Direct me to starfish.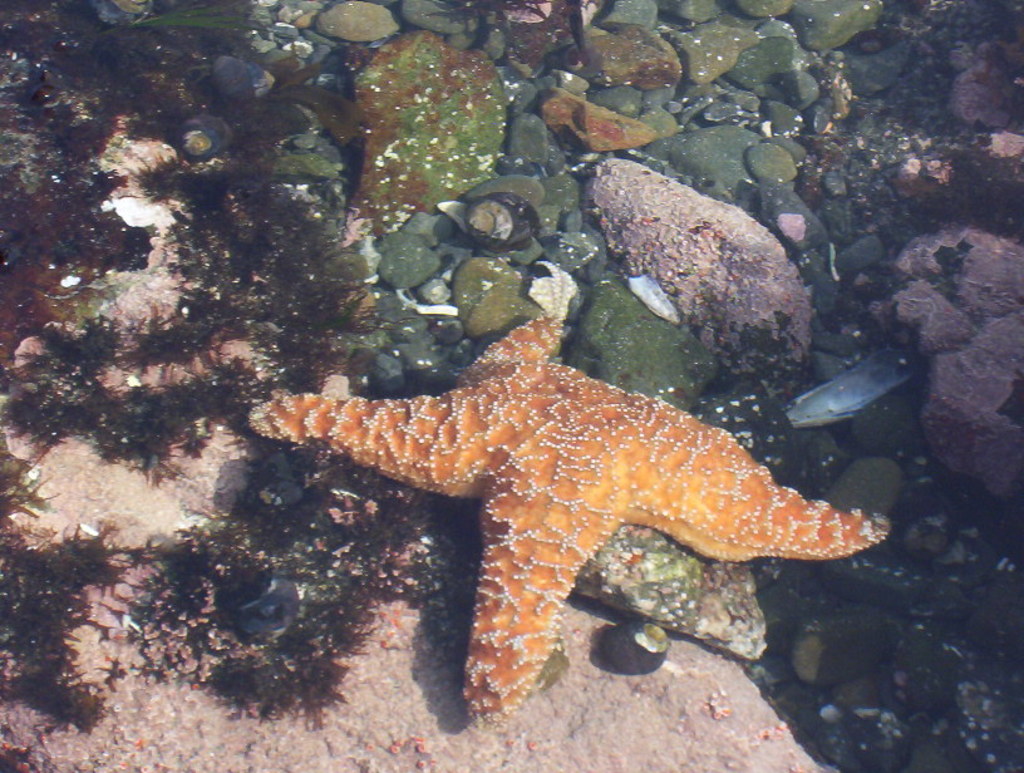
Direction: <region>243, 309, 893, 720</region>.
